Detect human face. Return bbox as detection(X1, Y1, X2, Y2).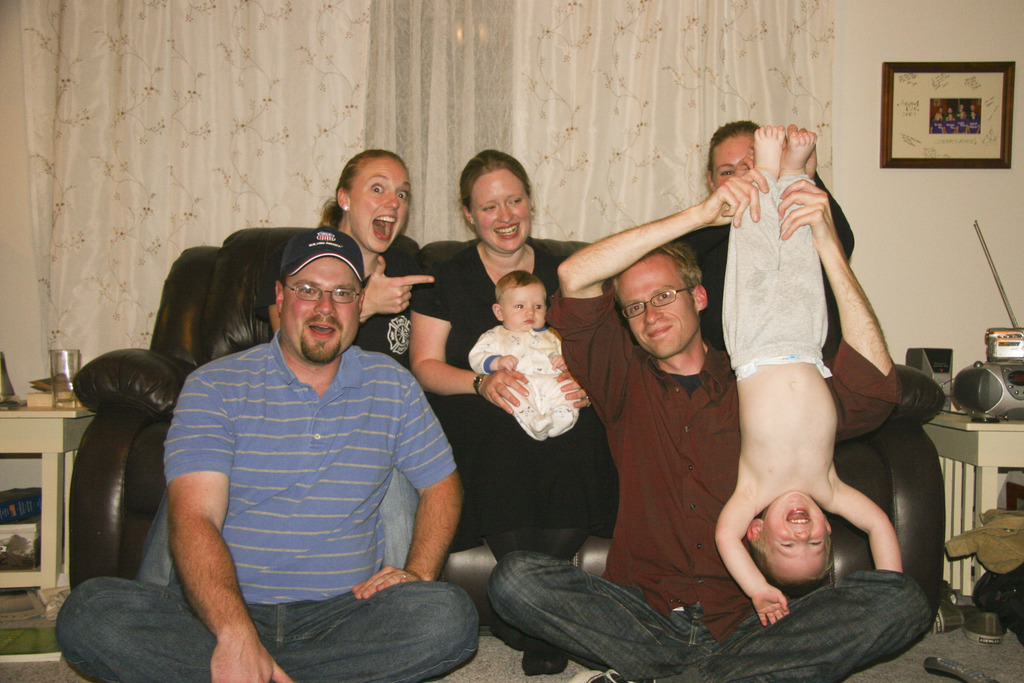
detection(708, 125, 754, 194).
